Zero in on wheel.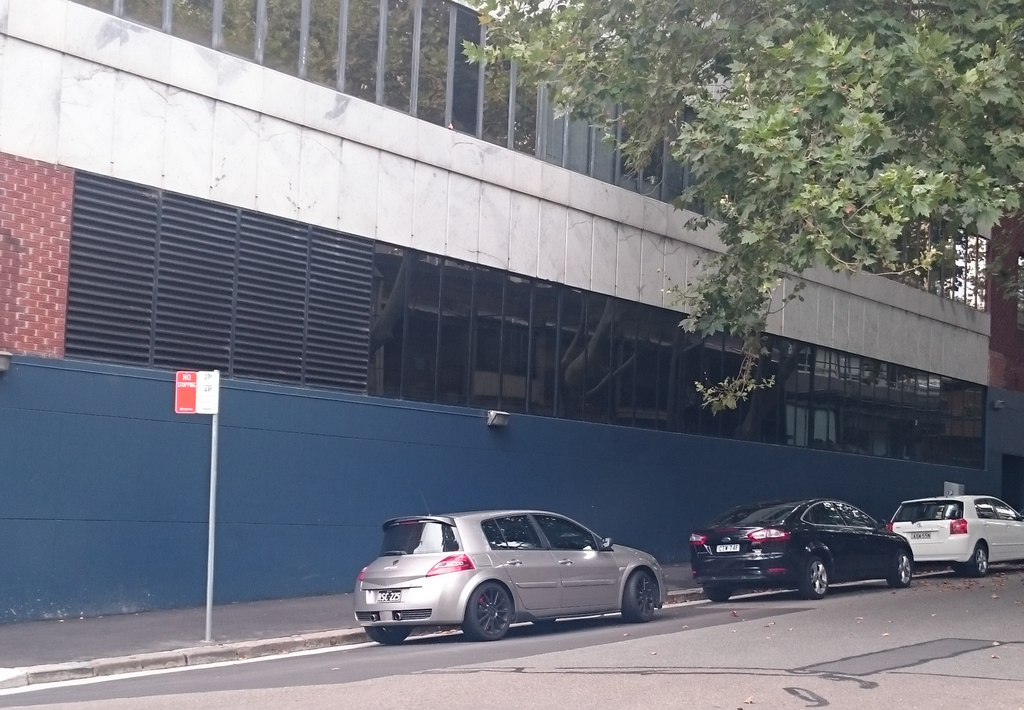
Zeroed in: 888,552,909,586.
